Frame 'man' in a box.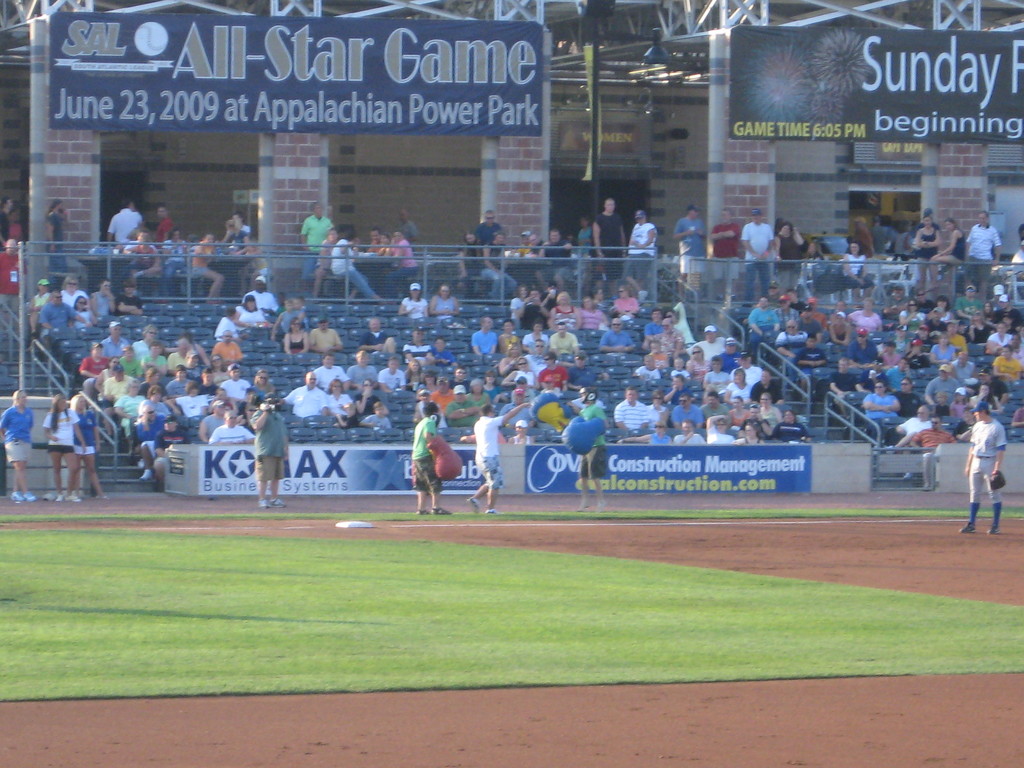
x1=92 y1=278 x2=126 y2=326.
